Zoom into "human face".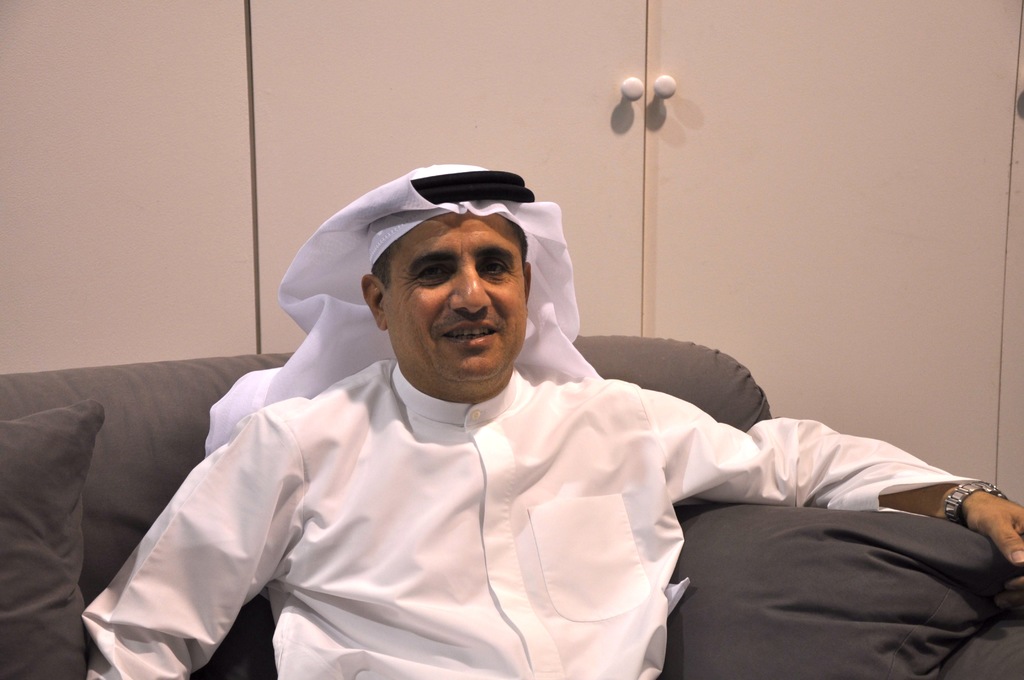
Zoom target: pyautogui.locateOnScreen(383, 215, 531, 382).
